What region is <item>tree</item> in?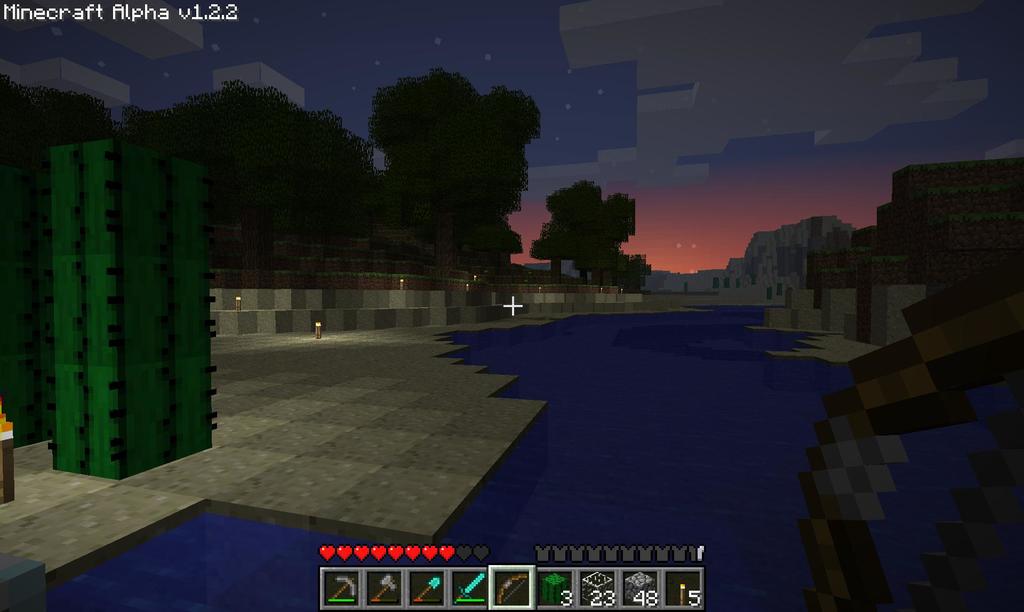
362, 68, 543, 275.
